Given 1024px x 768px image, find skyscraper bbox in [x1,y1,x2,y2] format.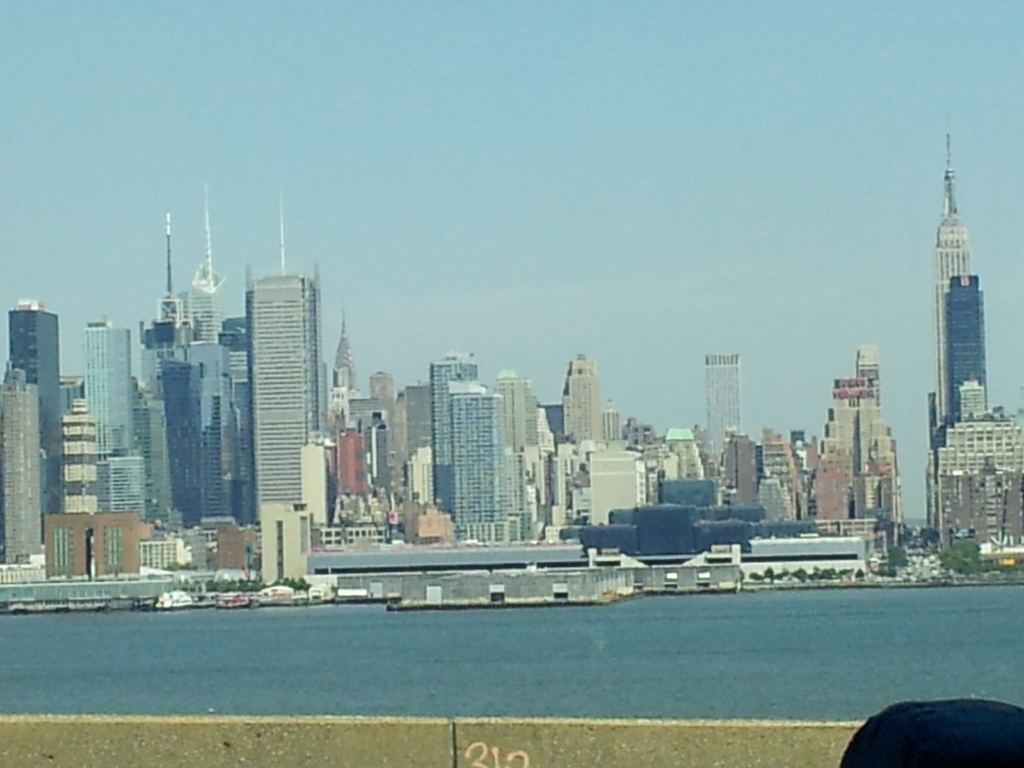
[448,383,508,548].
